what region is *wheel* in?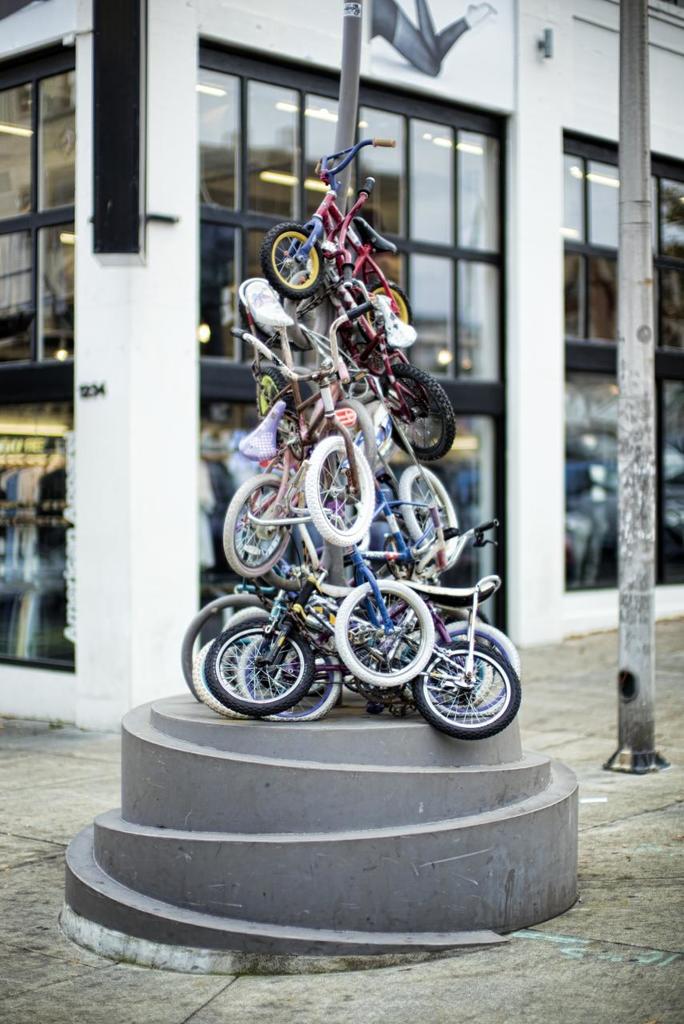
detection(194, 637, 258, 720).
